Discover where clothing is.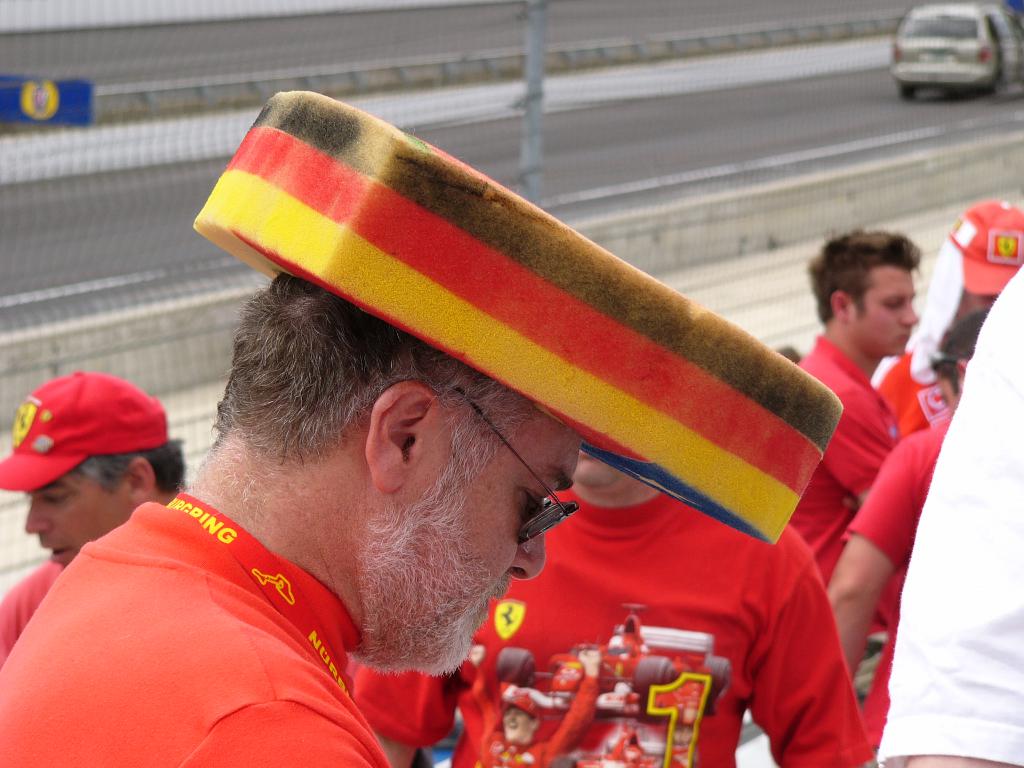
Discovered at x1=840 y1=414 x2=956 y2=751.
